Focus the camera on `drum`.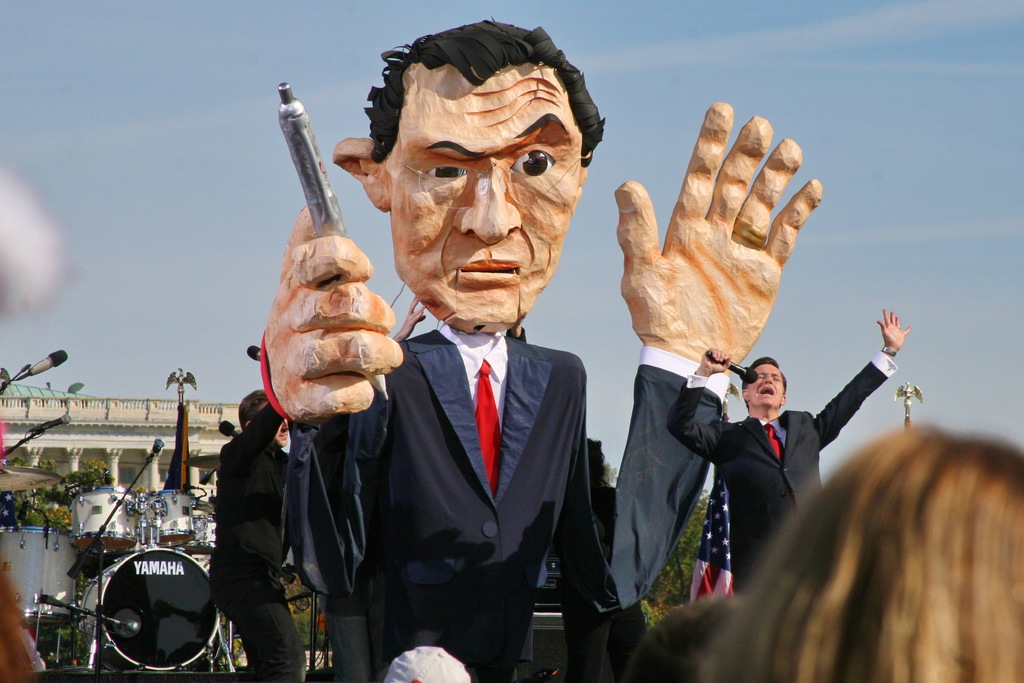
Focus region: Rect(132, 481, 205, 559).
